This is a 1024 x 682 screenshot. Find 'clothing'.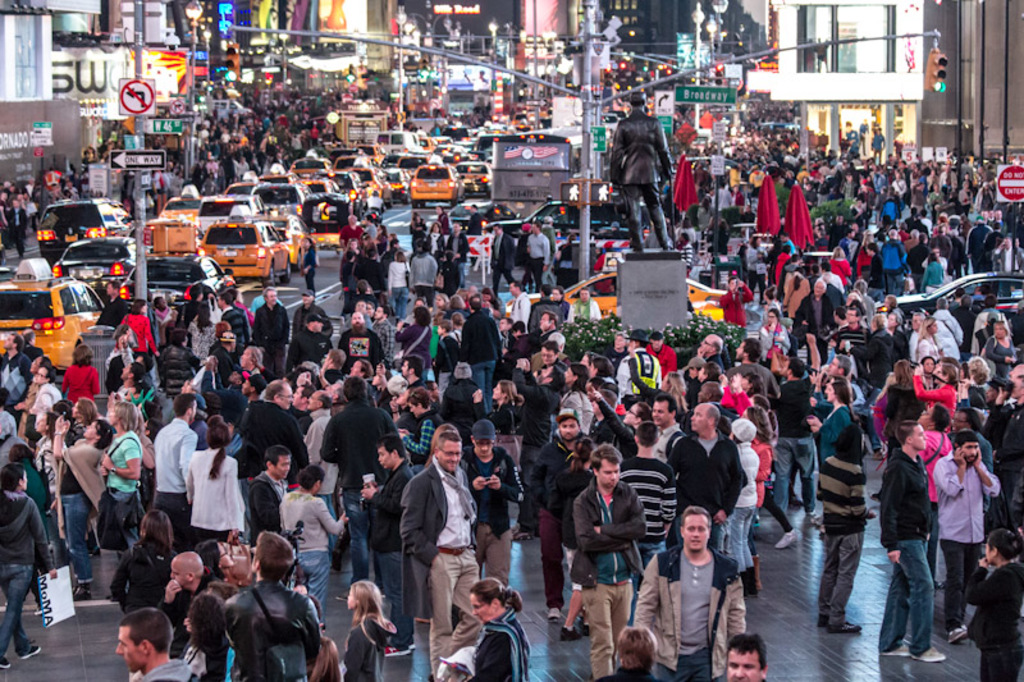
Bounding box: {"left": 279, "top": 480, "right": 342, "bottom": 608}.
